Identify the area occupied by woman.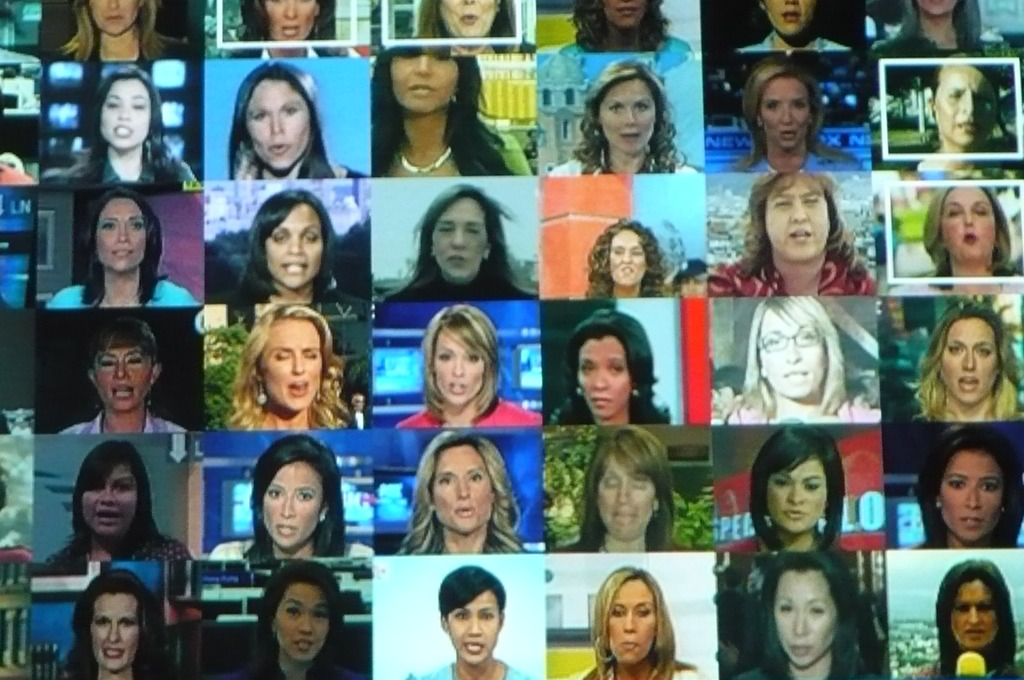
Area: Rect(744, 422, 846, 555).
